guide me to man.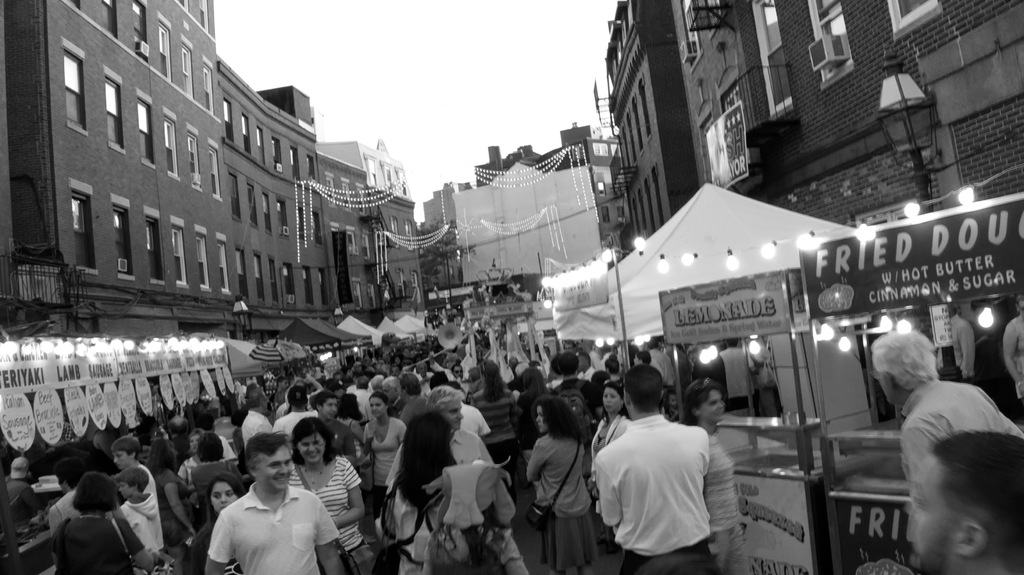
Guidance: [x1=209, y1=432, x2=346, y2=574].
